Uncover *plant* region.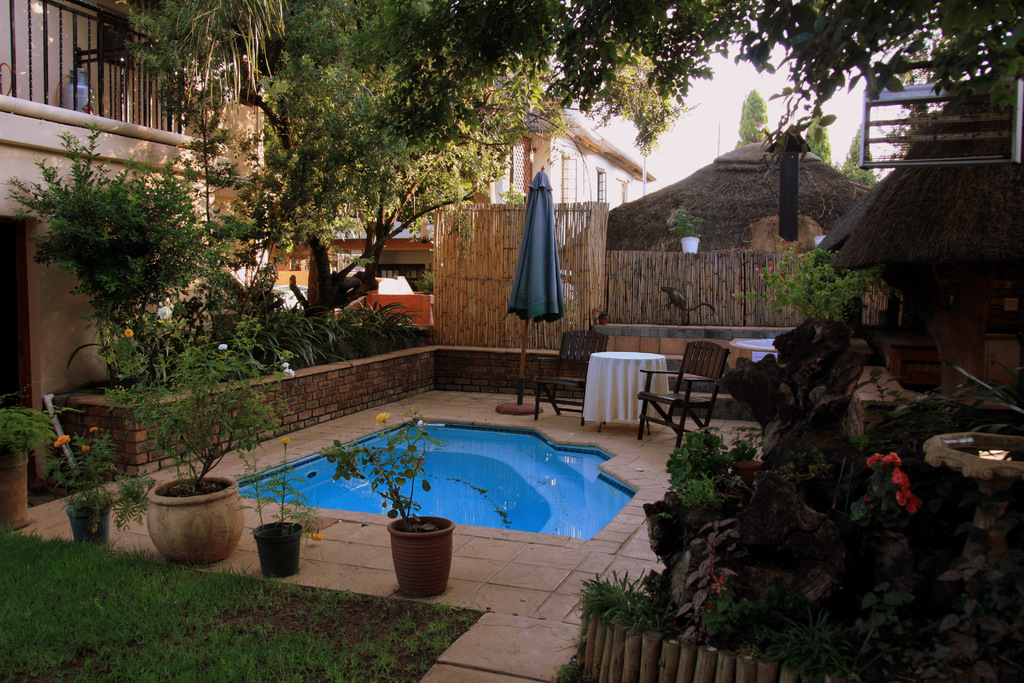
Uncovered: [x1=764, y1=601, x2=844, y2=682].
